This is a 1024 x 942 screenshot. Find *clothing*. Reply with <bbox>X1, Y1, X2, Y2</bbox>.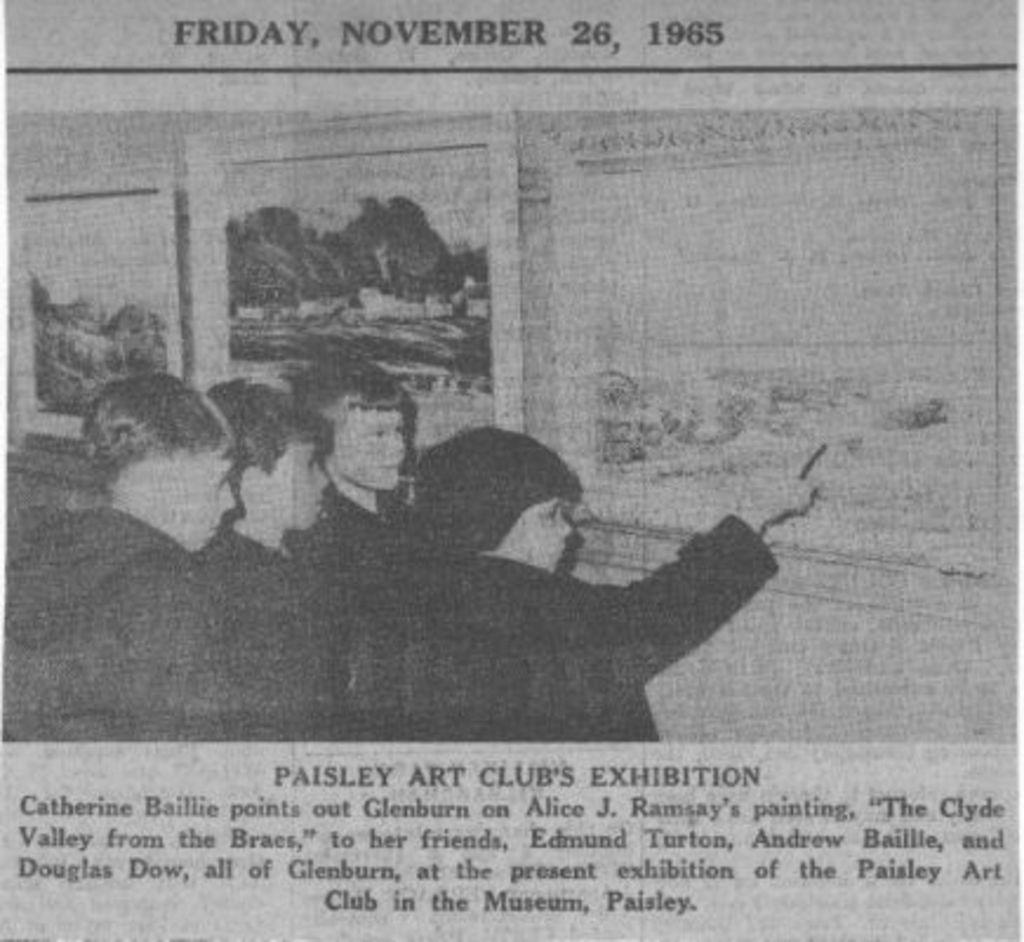
<bbox>0, 513, 221, 754</bbox>.
